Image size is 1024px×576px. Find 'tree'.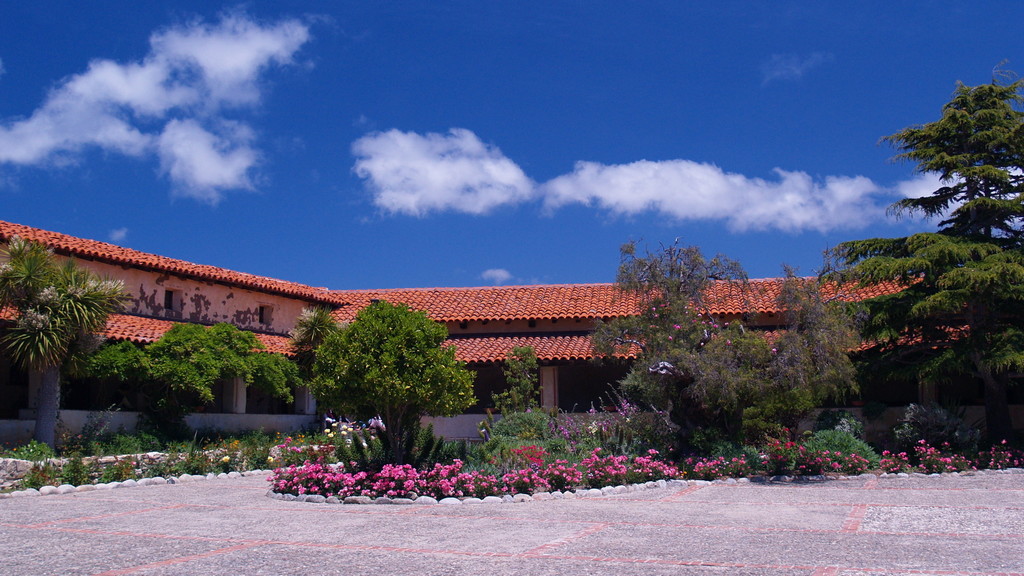
locate(0, 234, 132, 454).
